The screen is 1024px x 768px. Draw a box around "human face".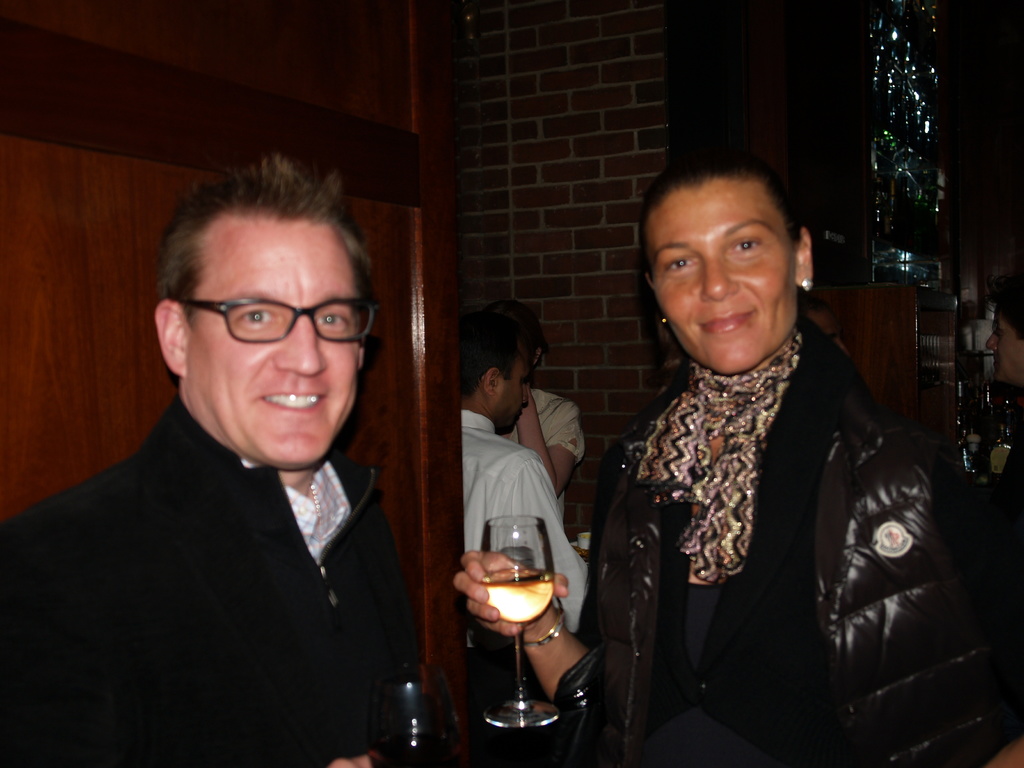
left=182, top=218, right=355, bottom=465.
